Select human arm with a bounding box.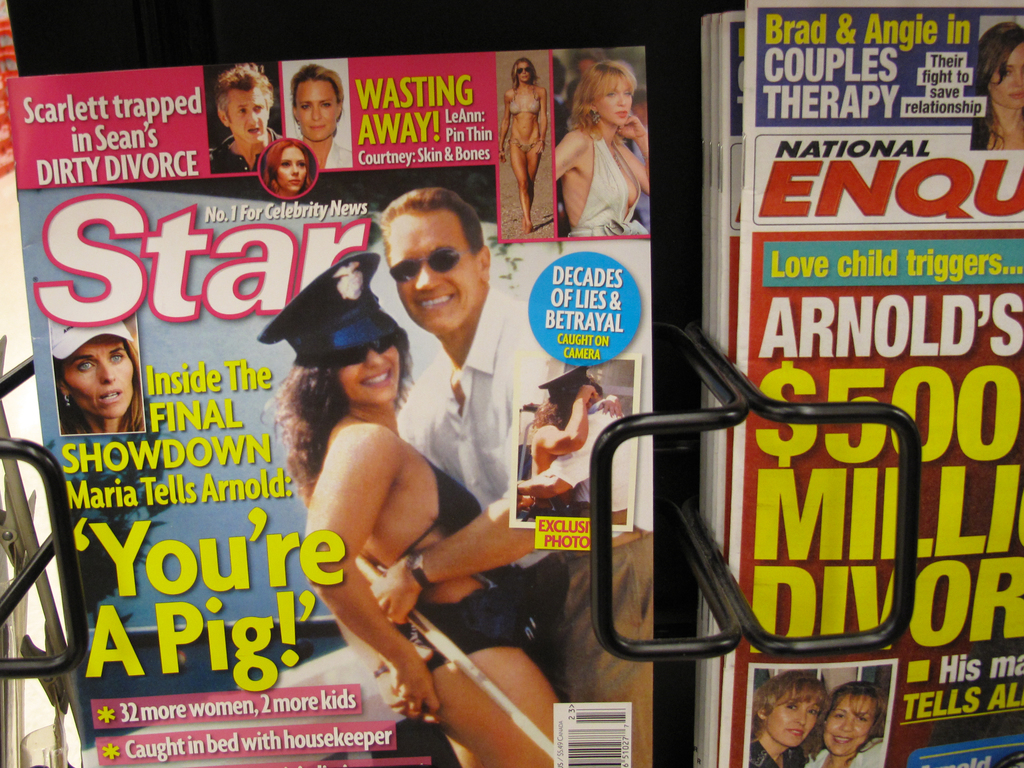
bbox=(499, 94, 509, 160).
